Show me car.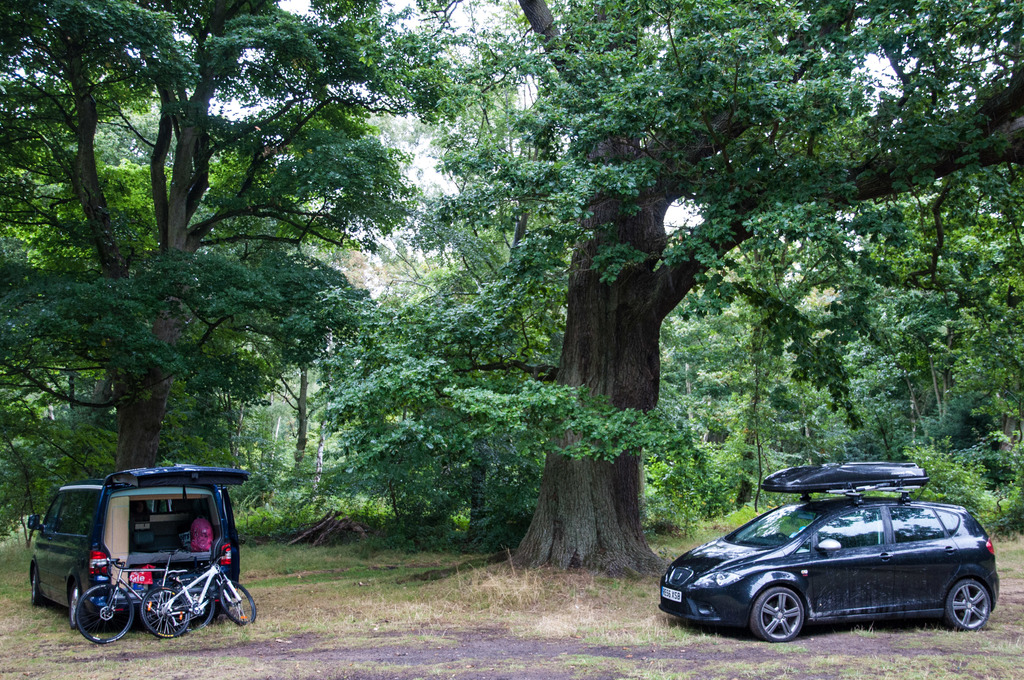
car is here: l=674, t=466, r=999, b=649.
